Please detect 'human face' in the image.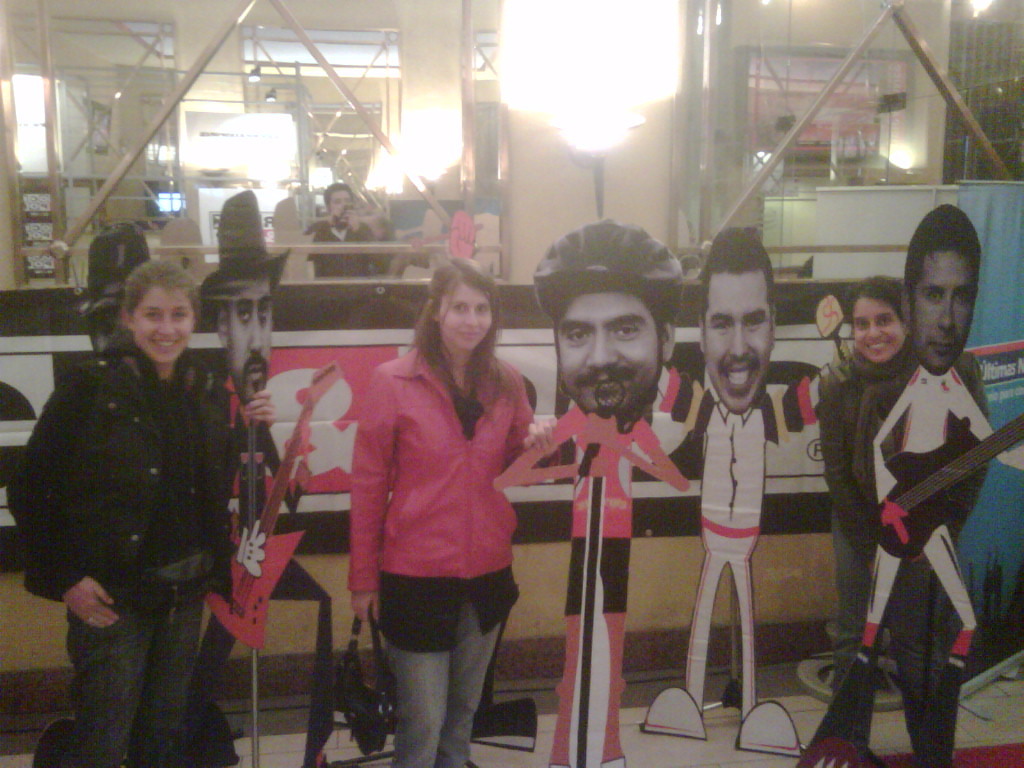
326 188 354 221.
